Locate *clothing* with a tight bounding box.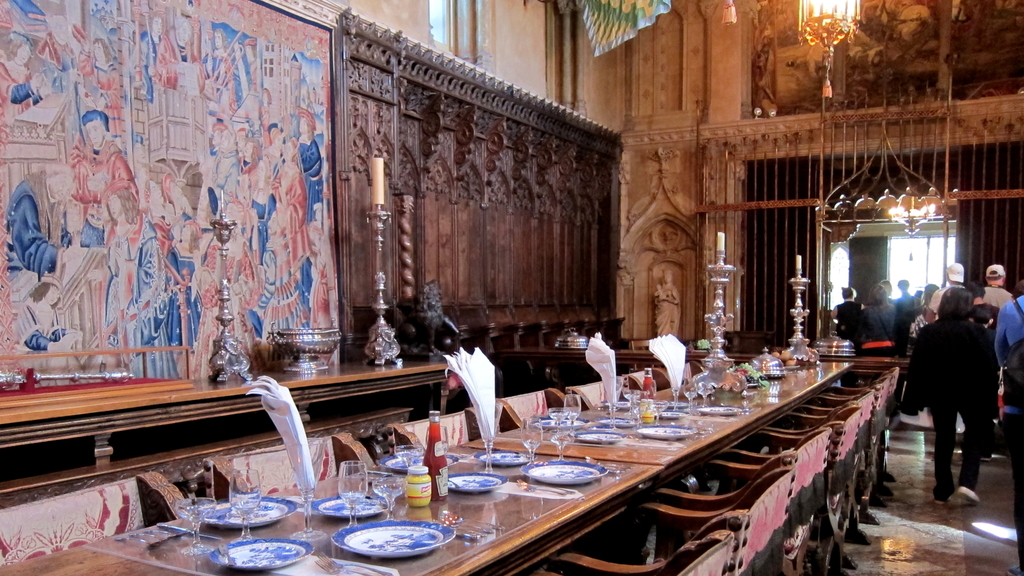
[992, 293, 1023, 422].
